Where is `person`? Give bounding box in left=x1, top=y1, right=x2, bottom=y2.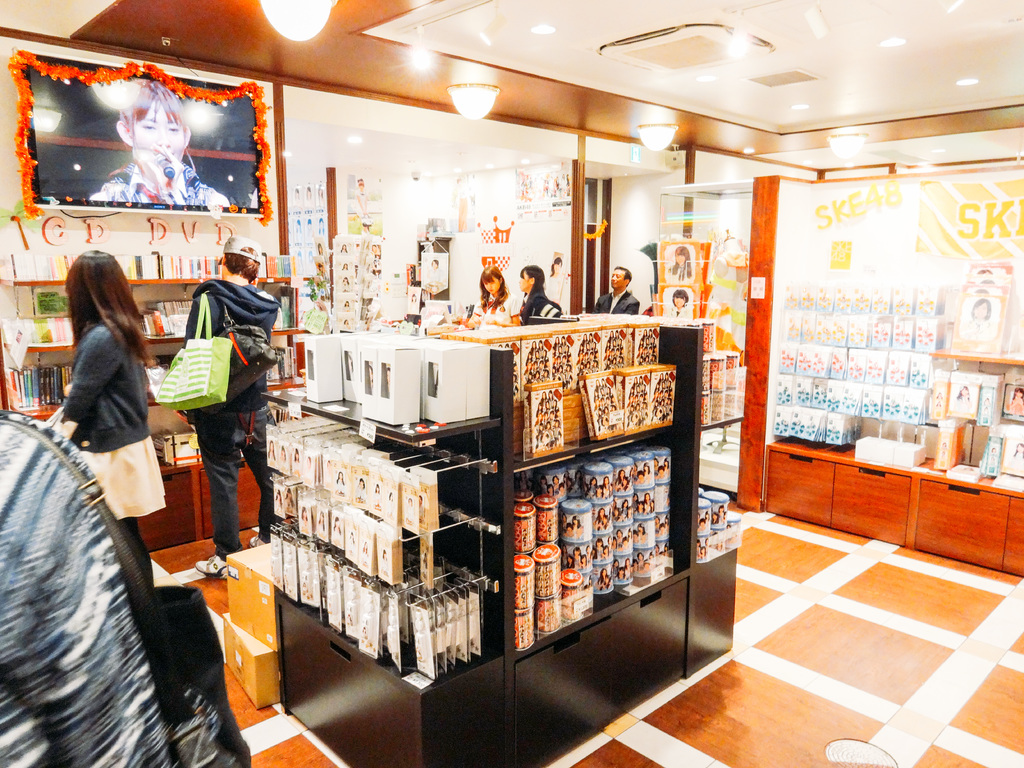
left=510, top=264, right=564, bottom=331.
